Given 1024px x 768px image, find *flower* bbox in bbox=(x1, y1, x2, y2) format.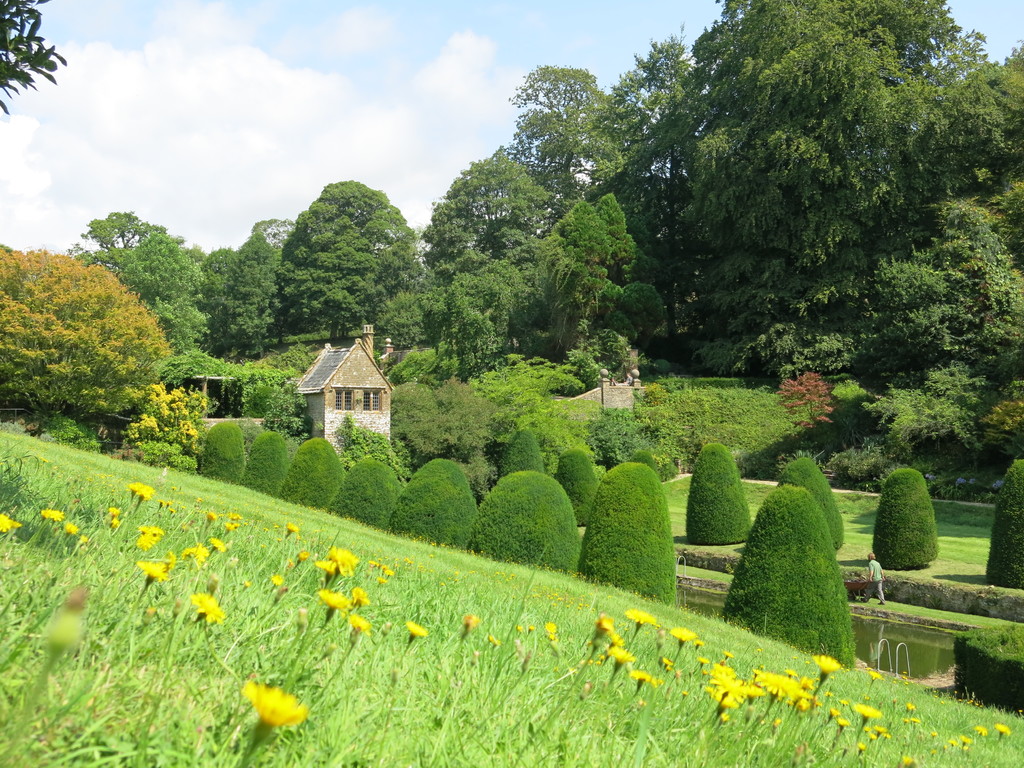
bbox=(605, 642, 637, 662).
